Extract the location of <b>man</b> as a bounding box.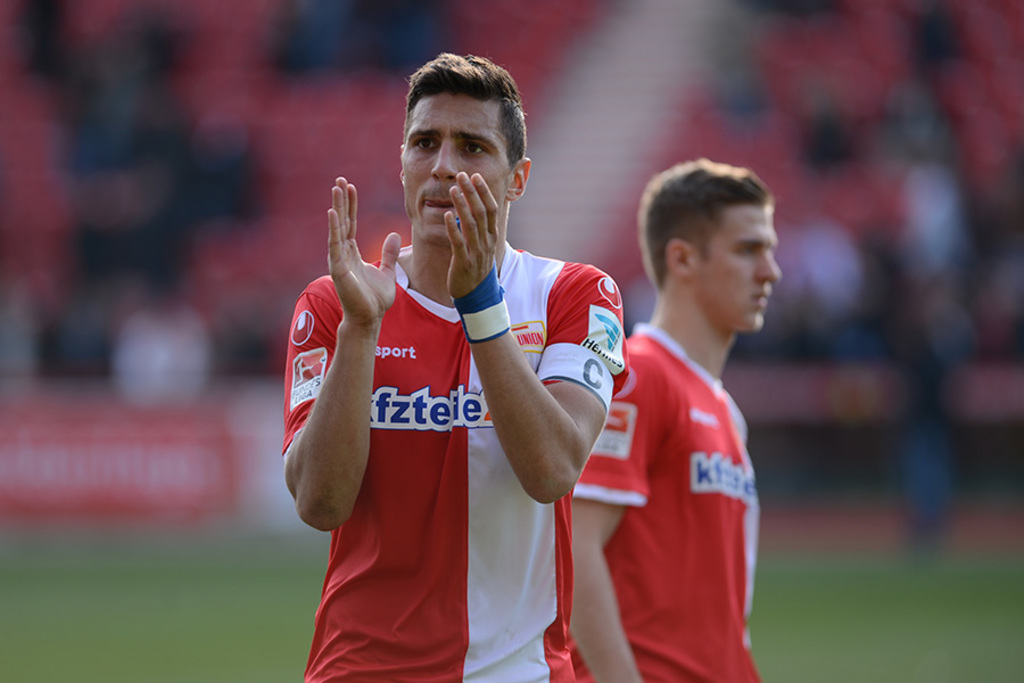
[left=280, top=56, right=644, bottom=673].
